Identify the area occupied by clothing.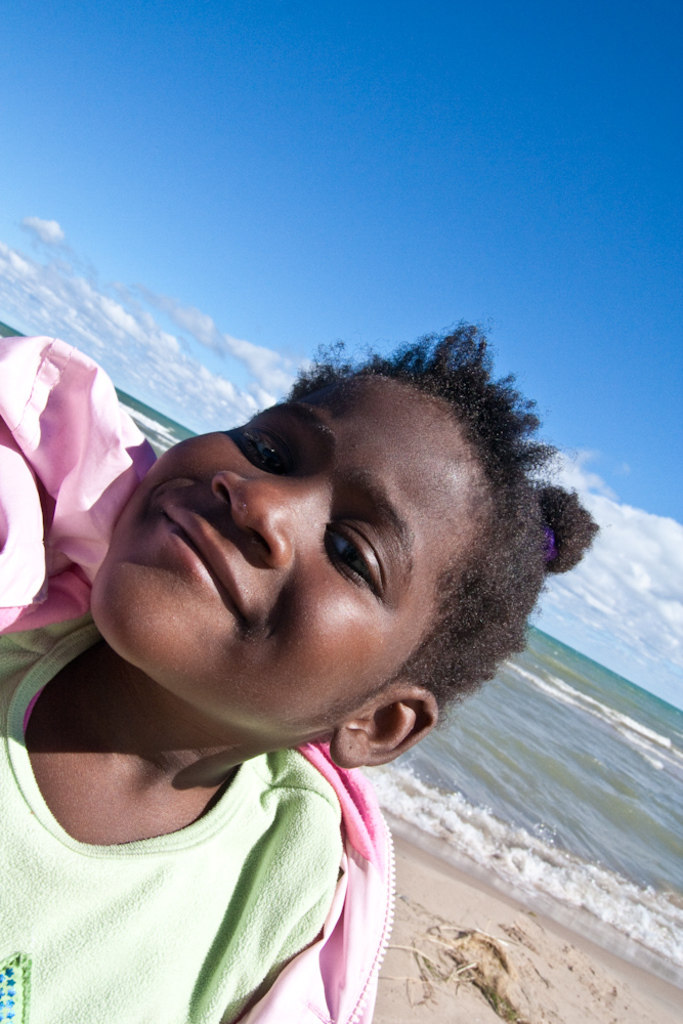
Area: (0,658,455,1008).
